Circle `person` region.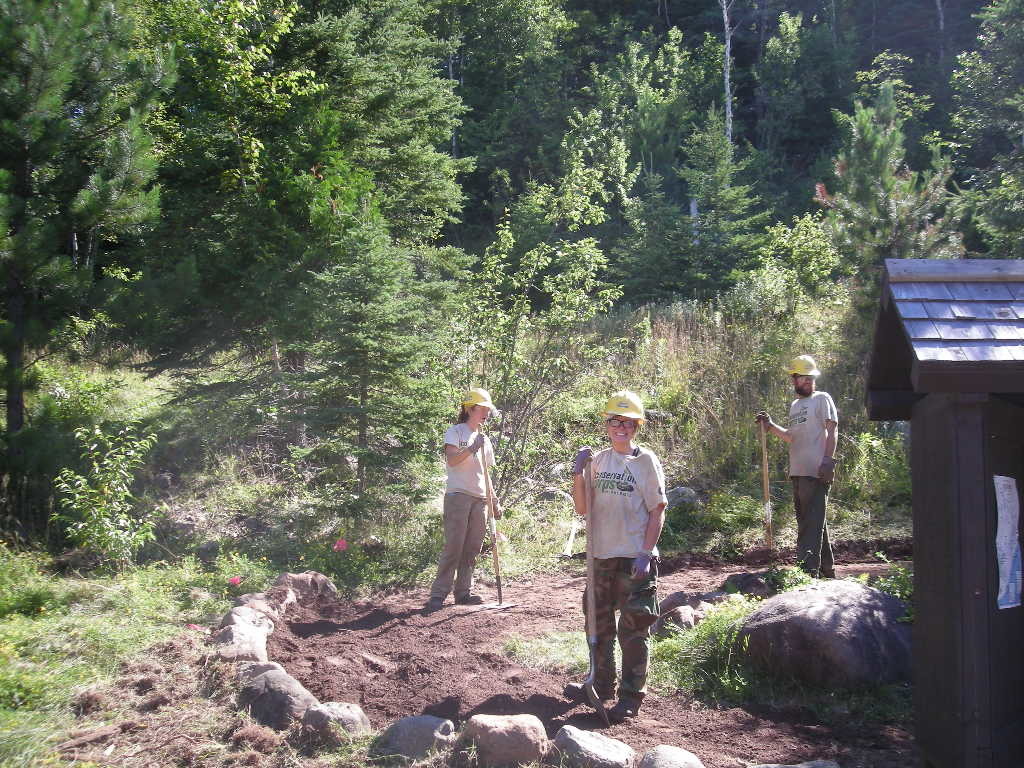
Region: BBox(573, 393, 670, 715).
